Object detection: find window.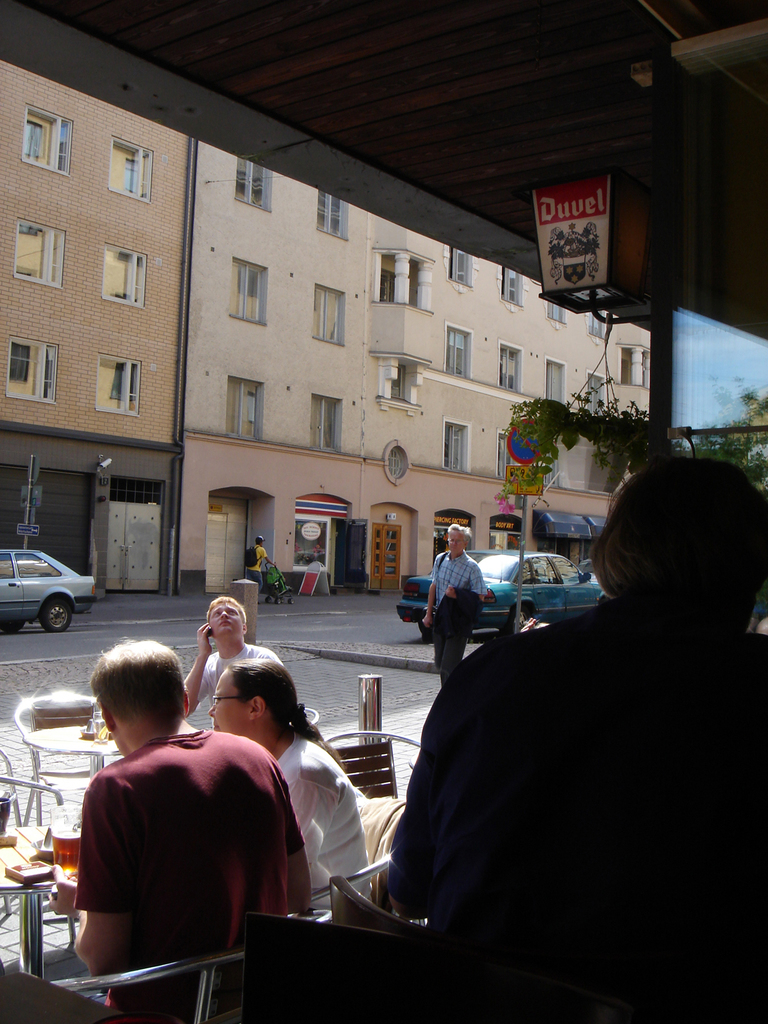
[x1=233, y1=258, x2=266, y2=323].
